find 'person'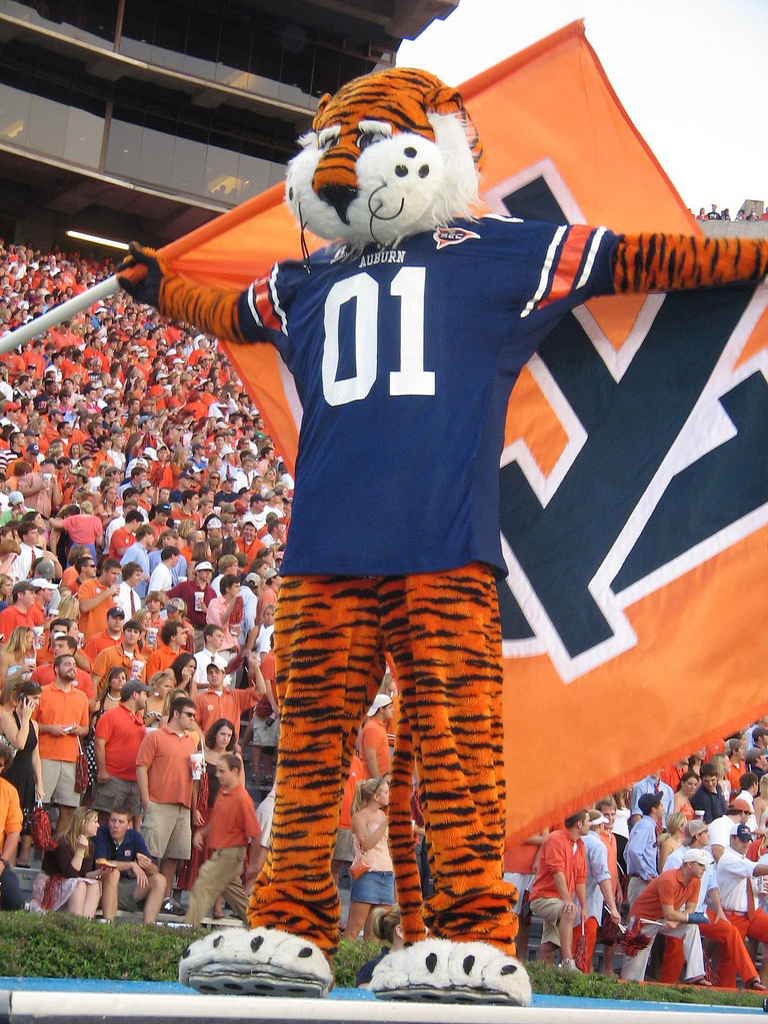
box=[78, 558, 126, 634]
